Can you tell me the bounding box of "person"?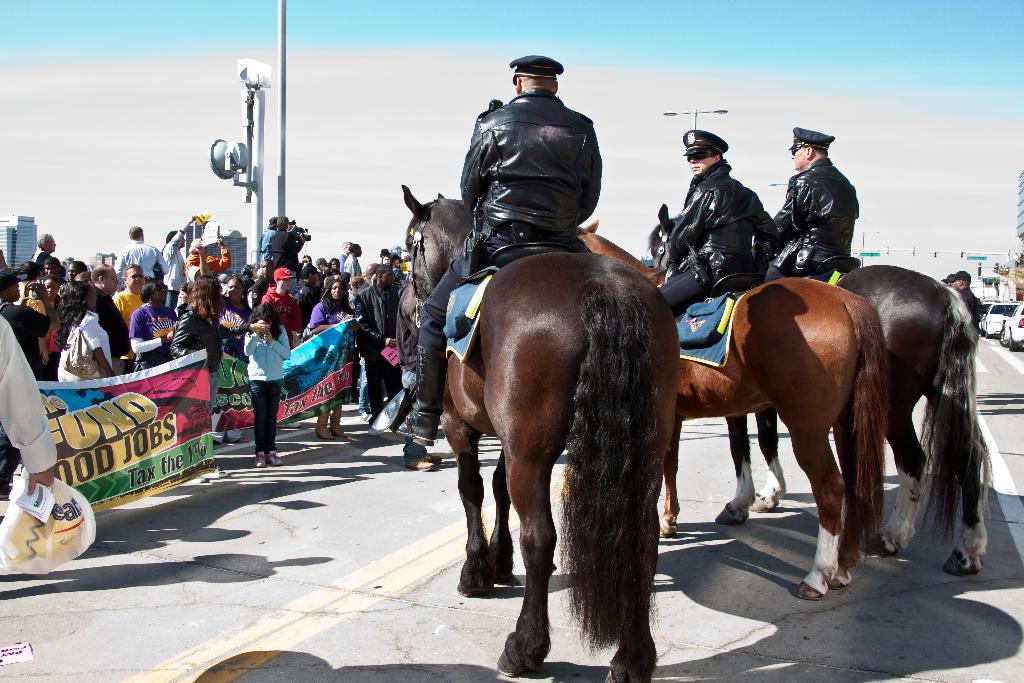
region(392, 254, 405, 296).
